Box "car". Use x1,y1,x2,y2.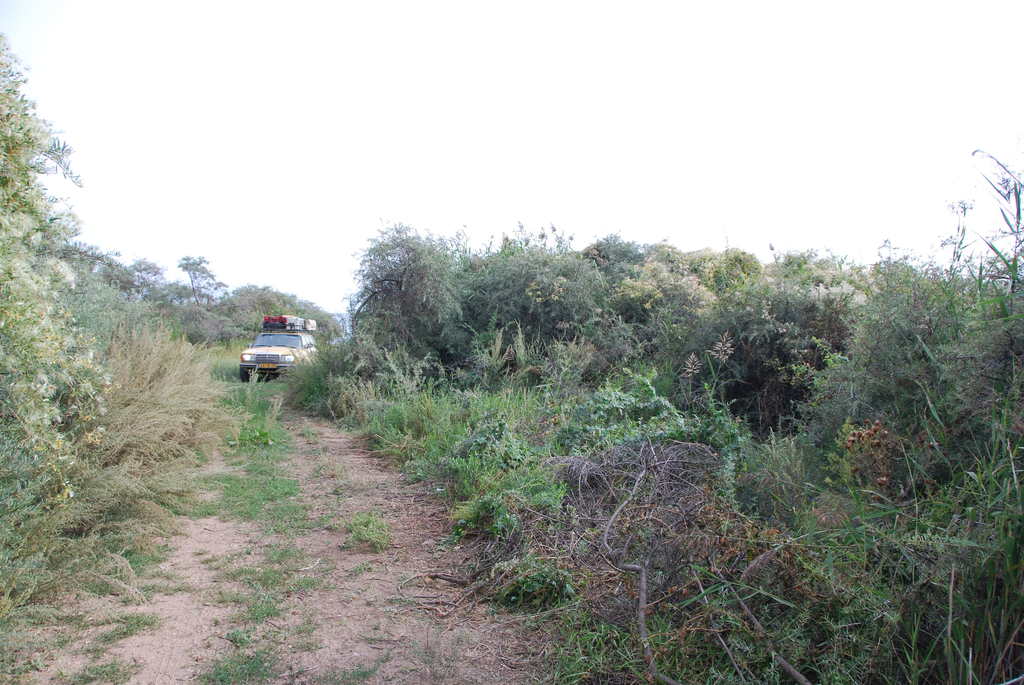
223,318,305,388.
